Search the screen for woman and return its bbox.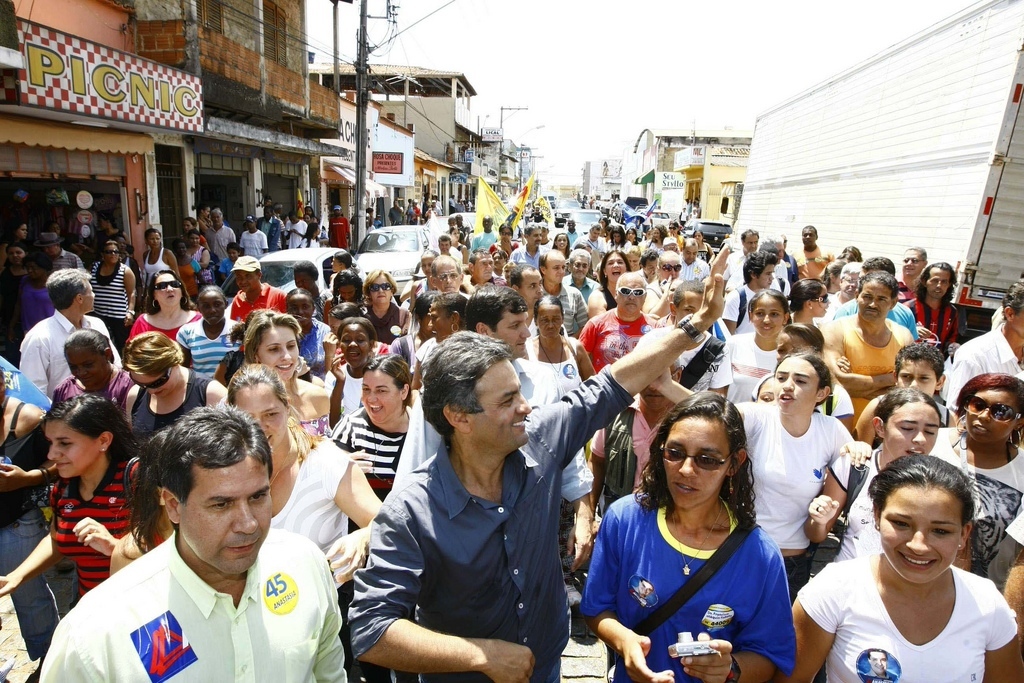
Found: 121 329 231 449.
